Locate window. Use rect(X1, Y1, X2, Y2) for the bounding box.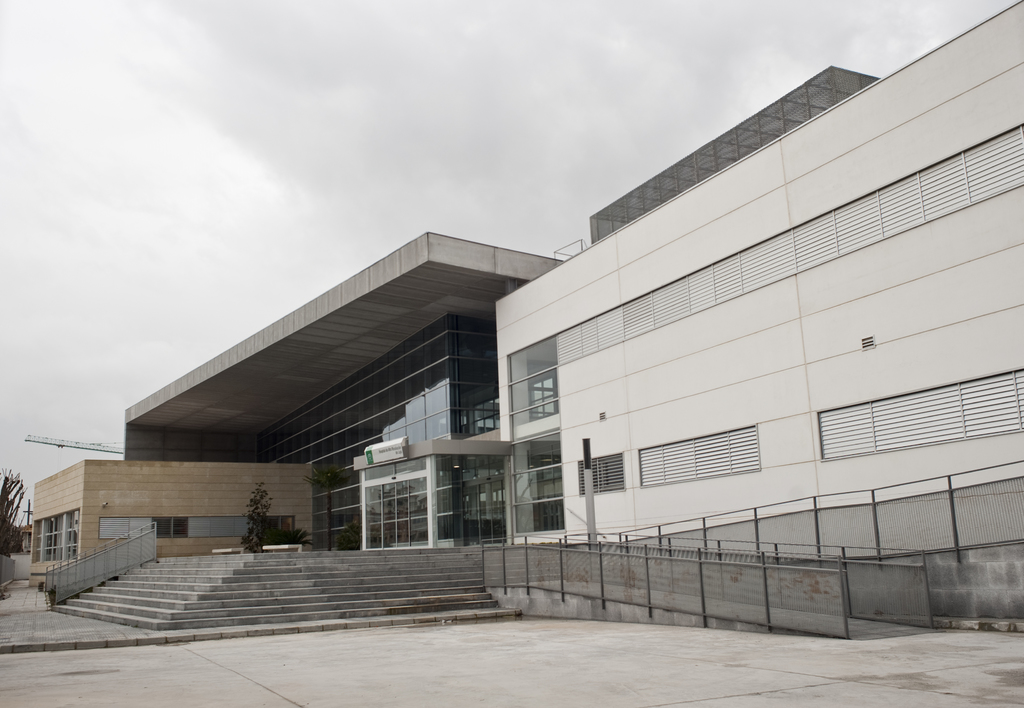
rect(508, 340, 556, 438).
